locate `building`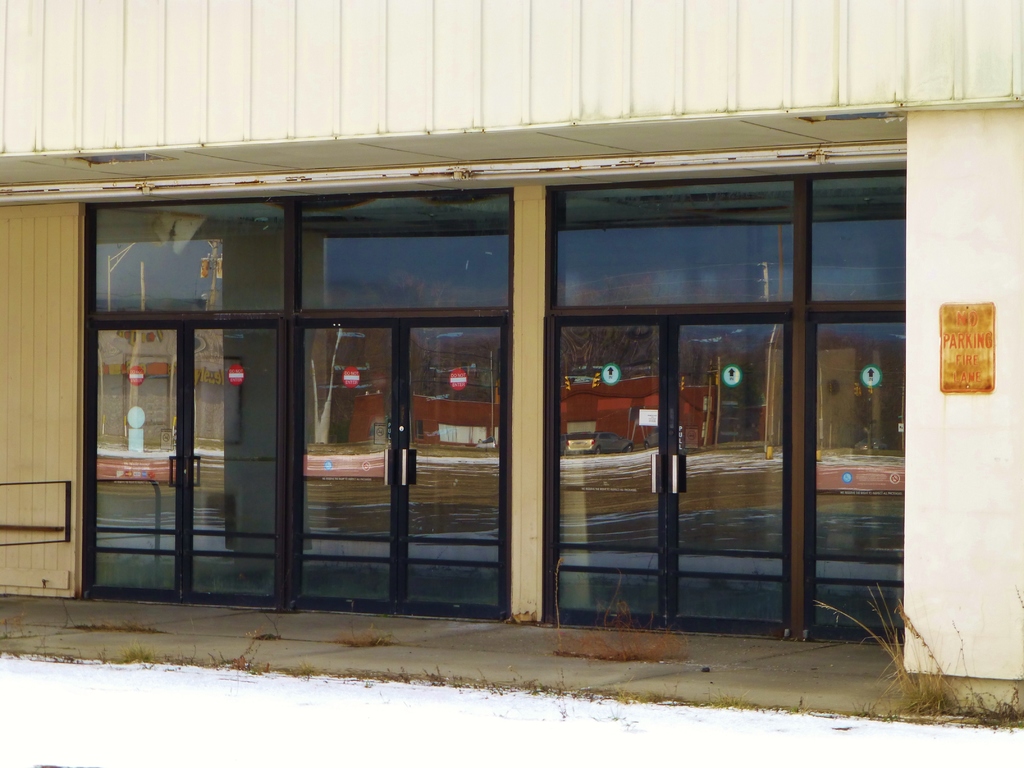
{"x1": 0, "y1": 1, "x2": 1023, "y2": 746}
